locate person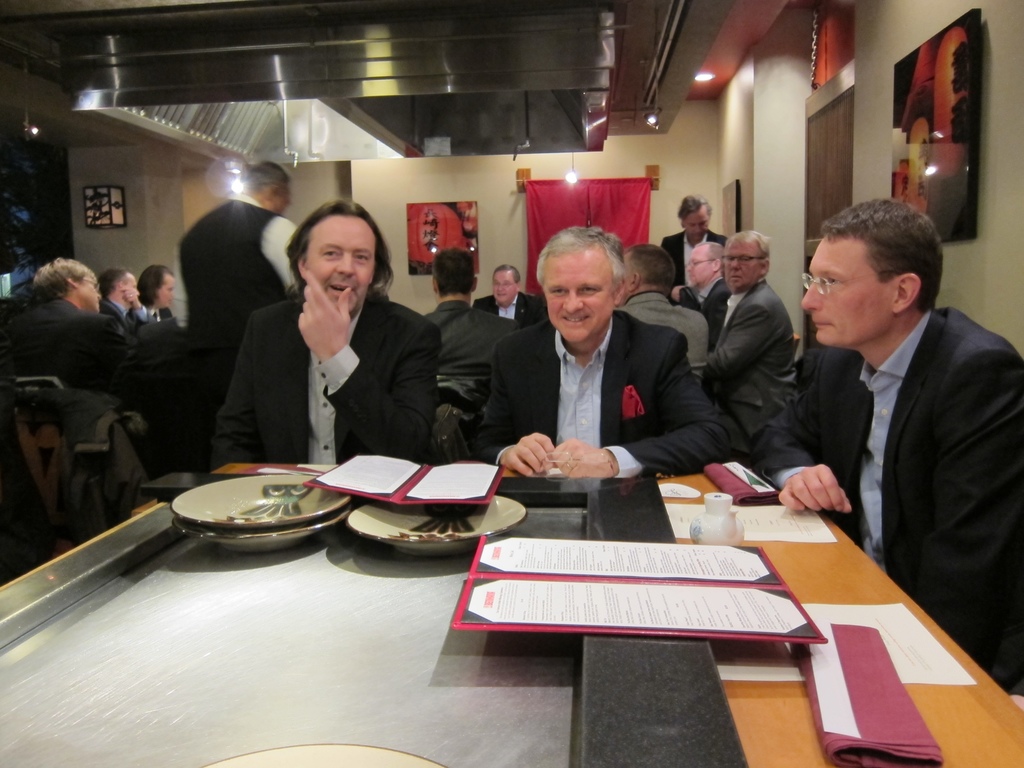
{"left": 129, "top": 259, "right": 180, "bottom": 333}
